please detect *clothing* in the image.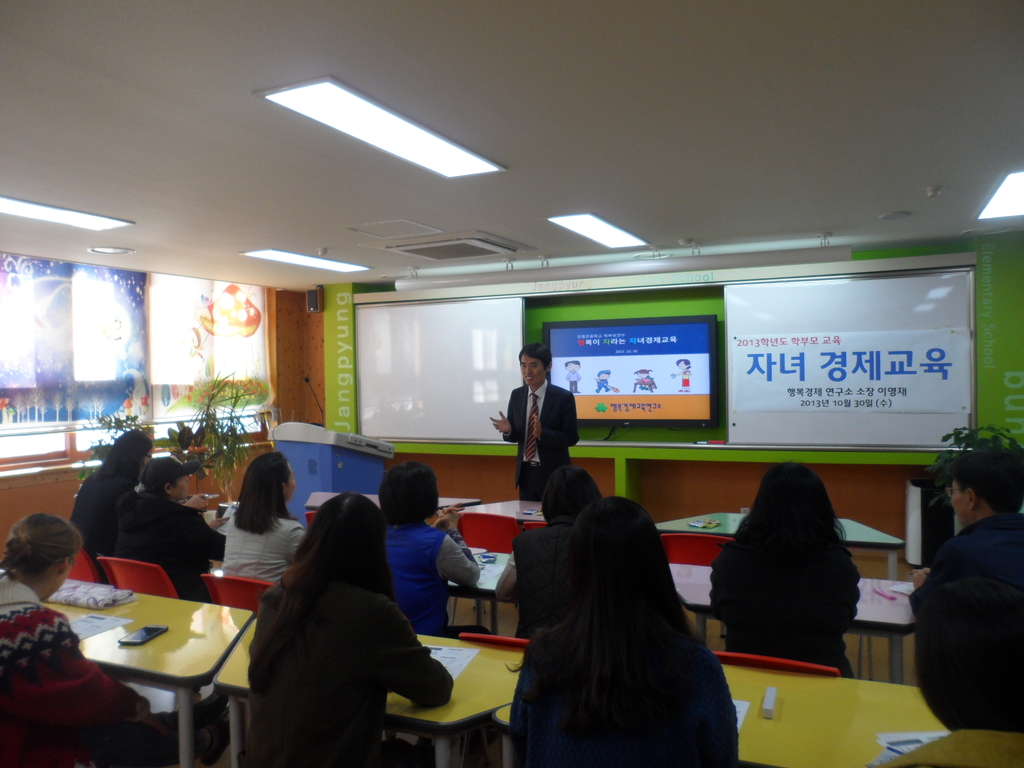
[71, 465, 137, 549].
